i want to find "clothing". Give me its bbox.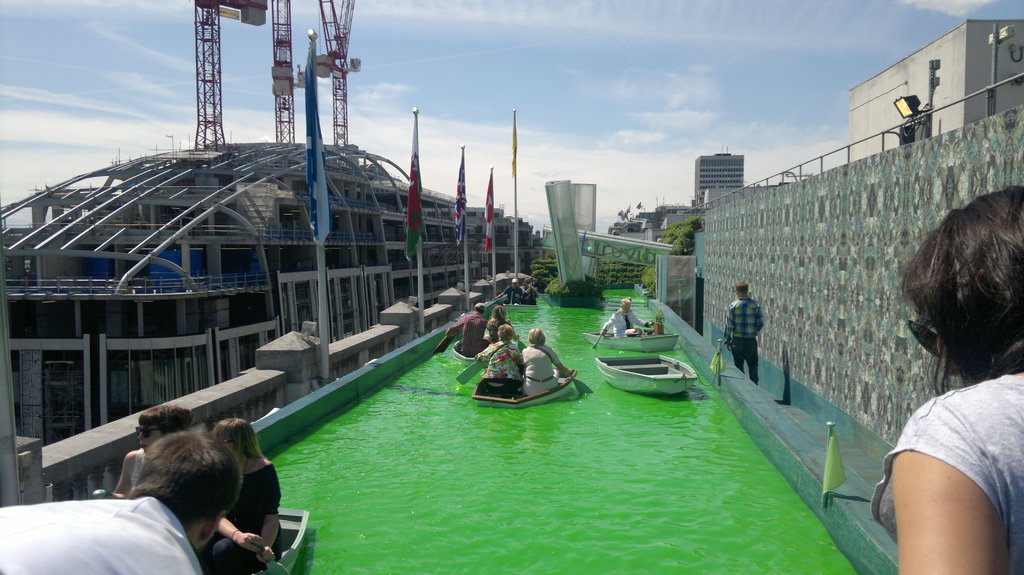
{"x1": 196, "y1": 460, "x2": 294, "y2": 574}.
